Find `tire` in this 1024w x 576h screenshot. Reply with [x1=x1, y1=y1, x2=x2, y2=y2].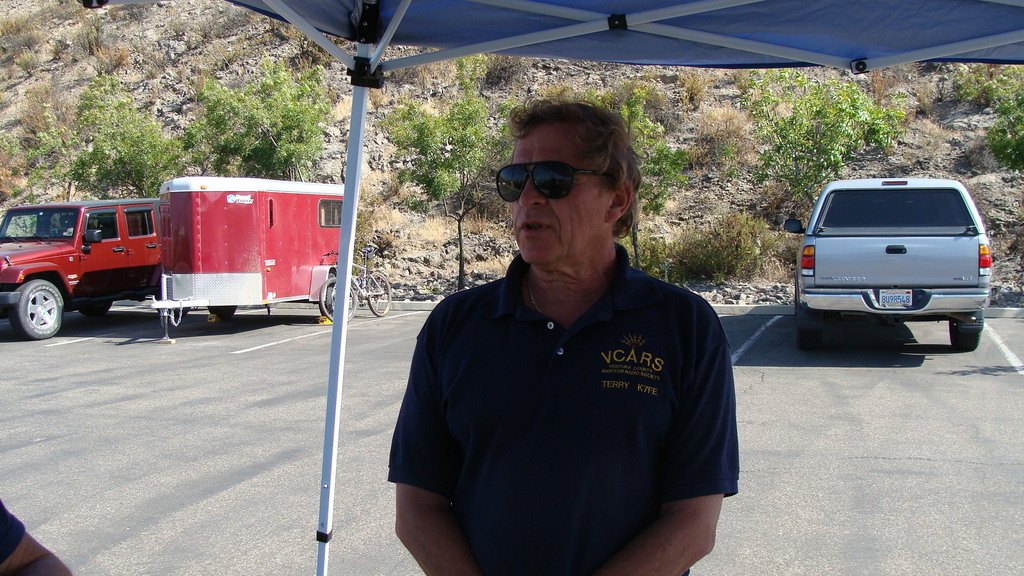
[x1=79, y1=300, x2=110, y2=314].
